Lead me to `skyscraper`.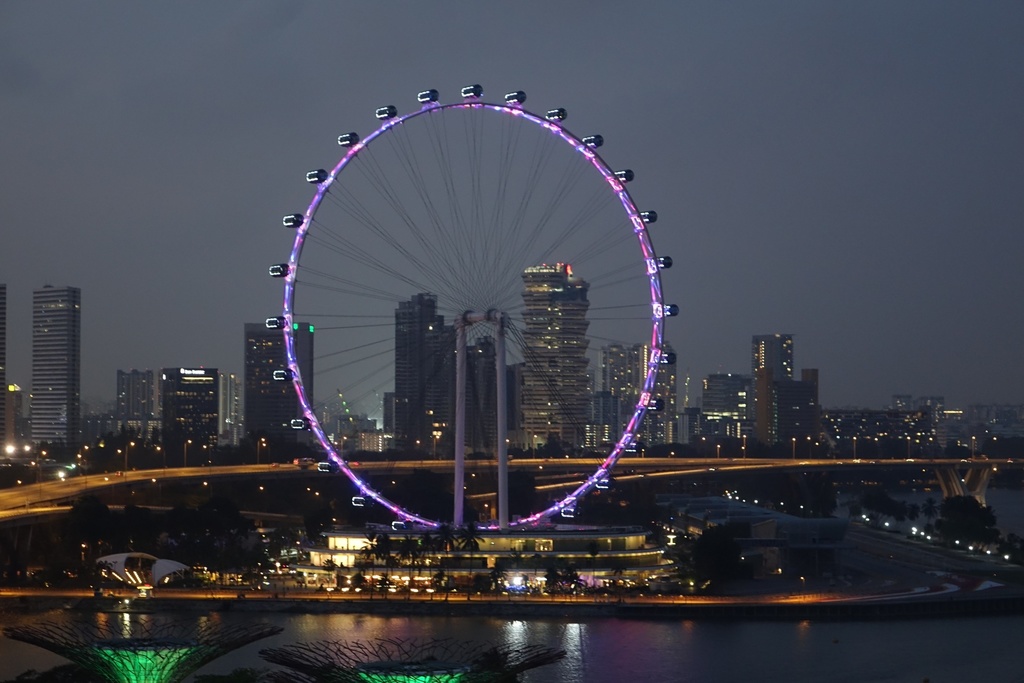
Lead to box(512, 268, 593, 457).
